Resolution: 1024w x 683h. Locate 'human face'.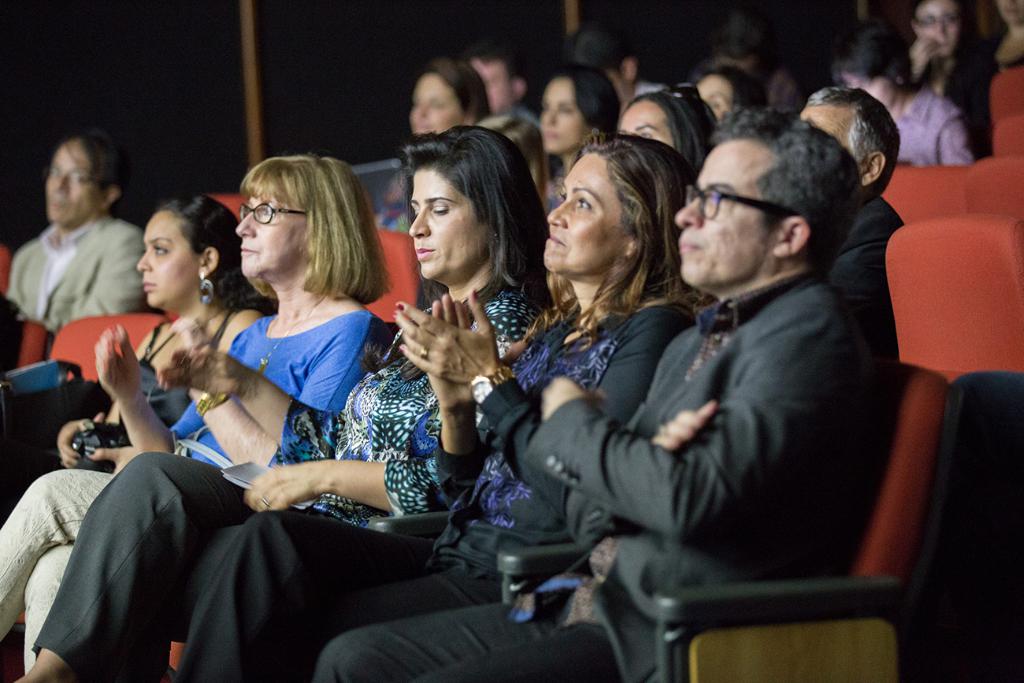
(798,106,853,149).
